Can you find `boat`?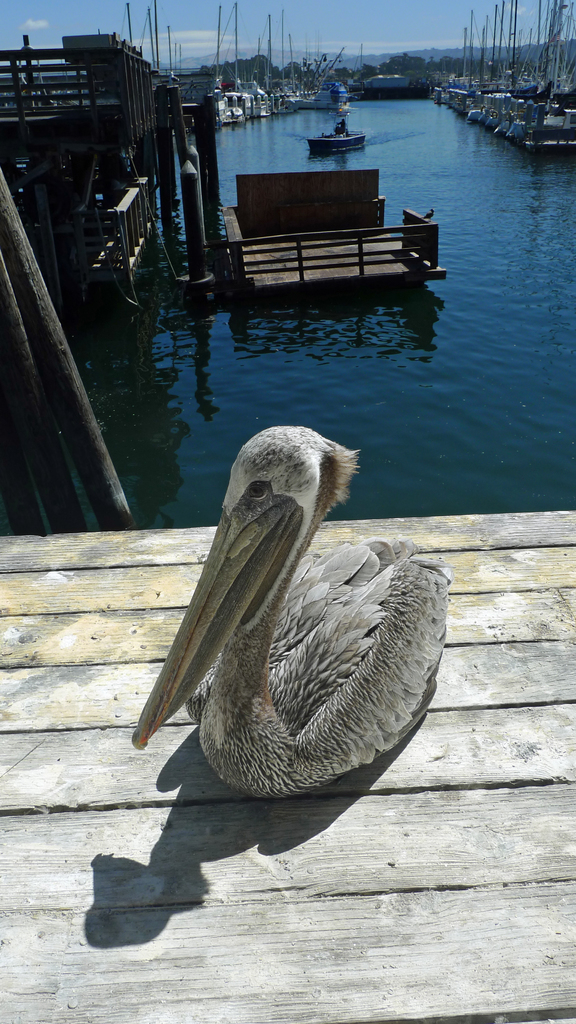
Yes, bounding box: bbox=[479, 0, 529, 142].
